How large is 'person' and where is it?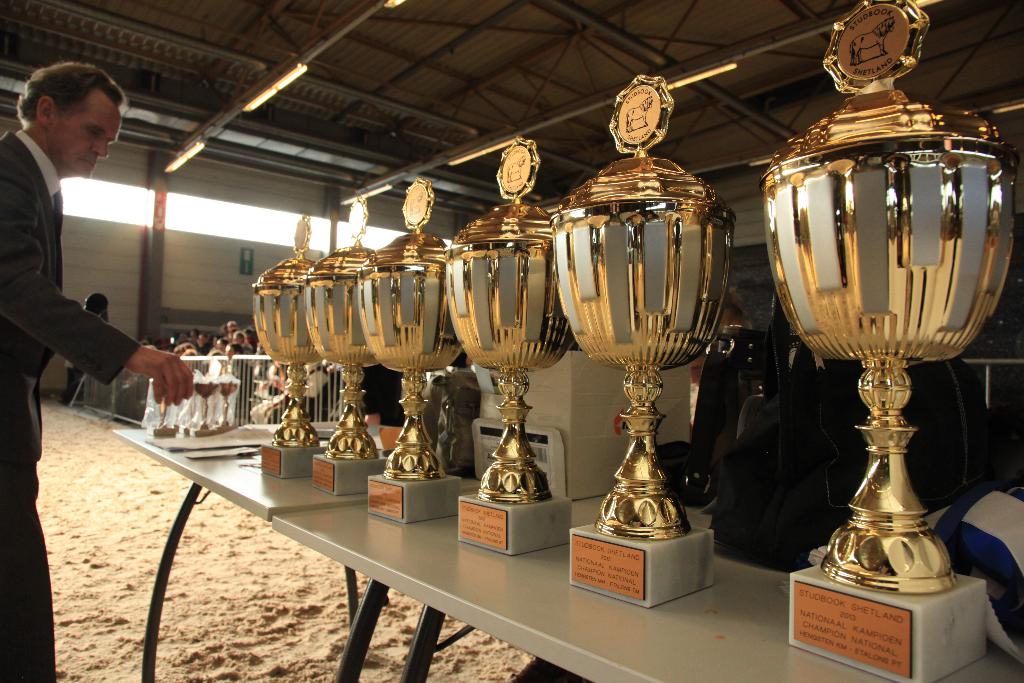
Bounding box: rect(0, 51, 205, 682).
